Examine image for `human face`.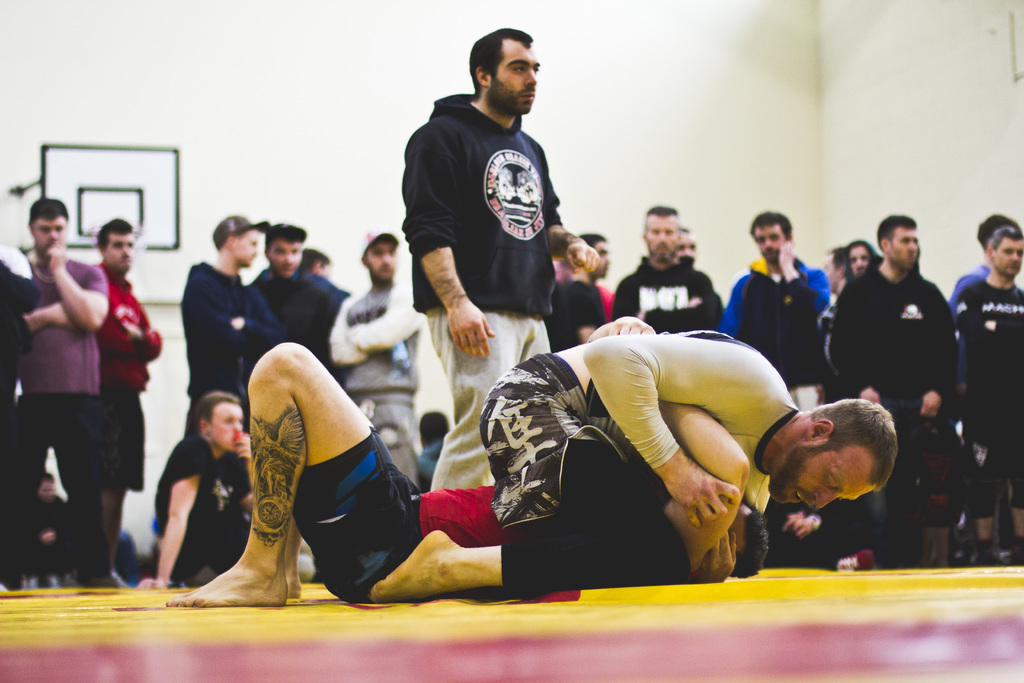
Examination result: (x1=104, y1=234, x2=136, y2=270).
